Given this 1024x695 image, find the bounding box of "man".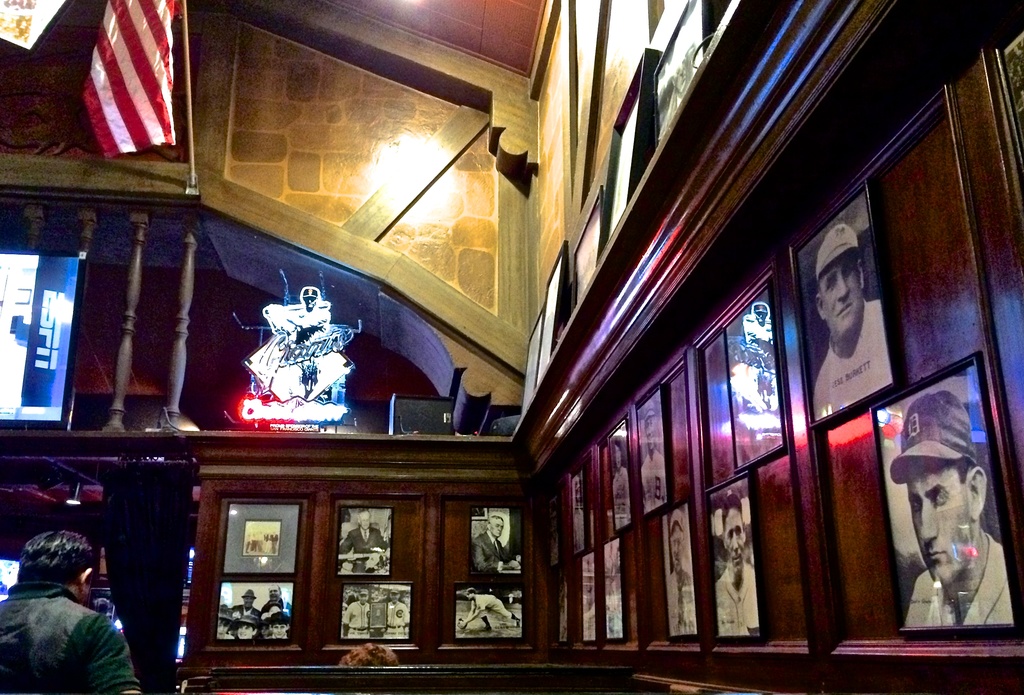
(344,588,371,637).
